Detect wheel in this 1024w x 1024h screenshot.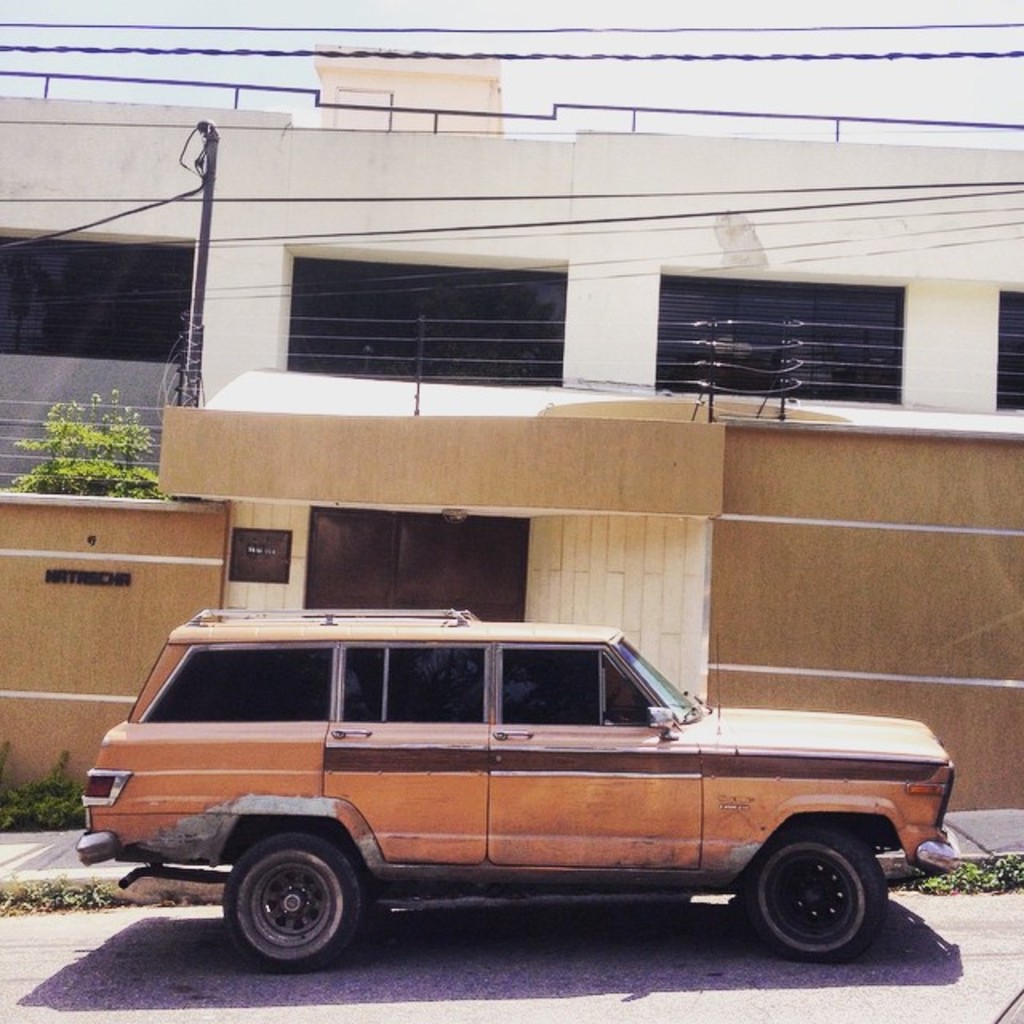
Detection: [x1=226, y1=830, x2=357, y2=970].
